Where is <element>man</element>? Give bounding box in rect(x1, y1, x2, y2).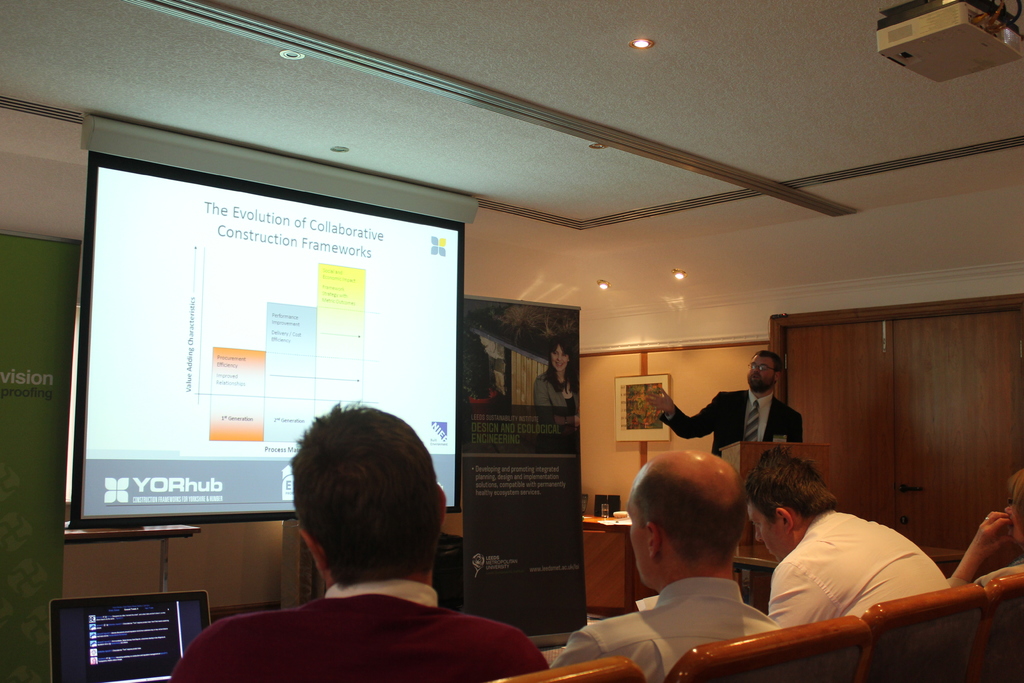
rect(206, 408, 521, 682).
